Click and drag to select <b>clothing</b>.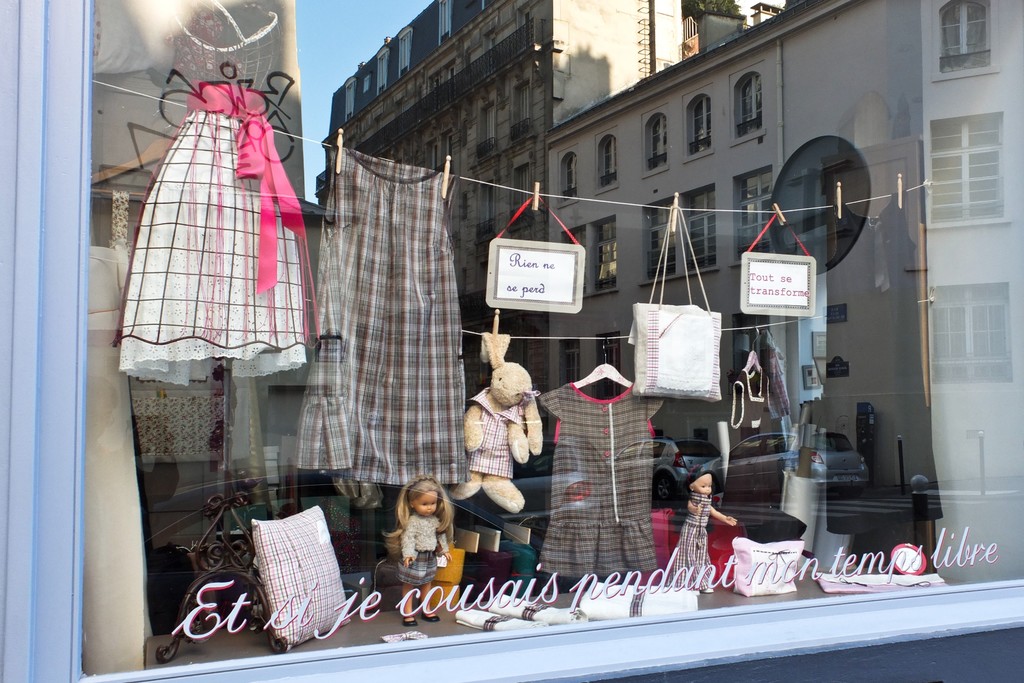
Selection: bbox(538, 375, 675, 584).
